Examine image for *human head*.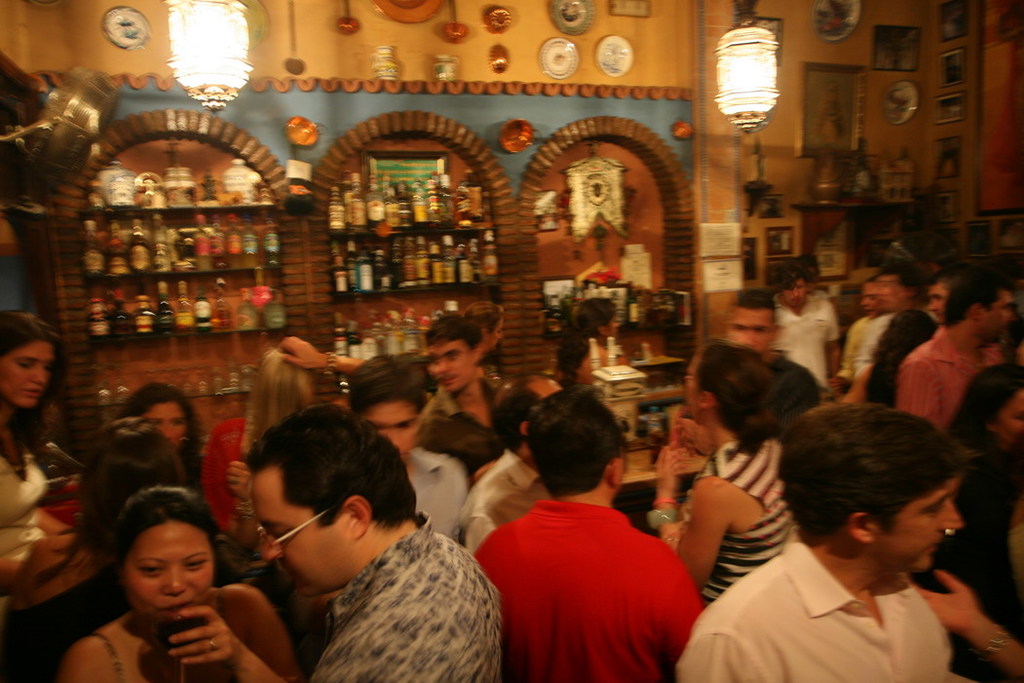
Examination result: bbox=(464, 301, 506, 355).
